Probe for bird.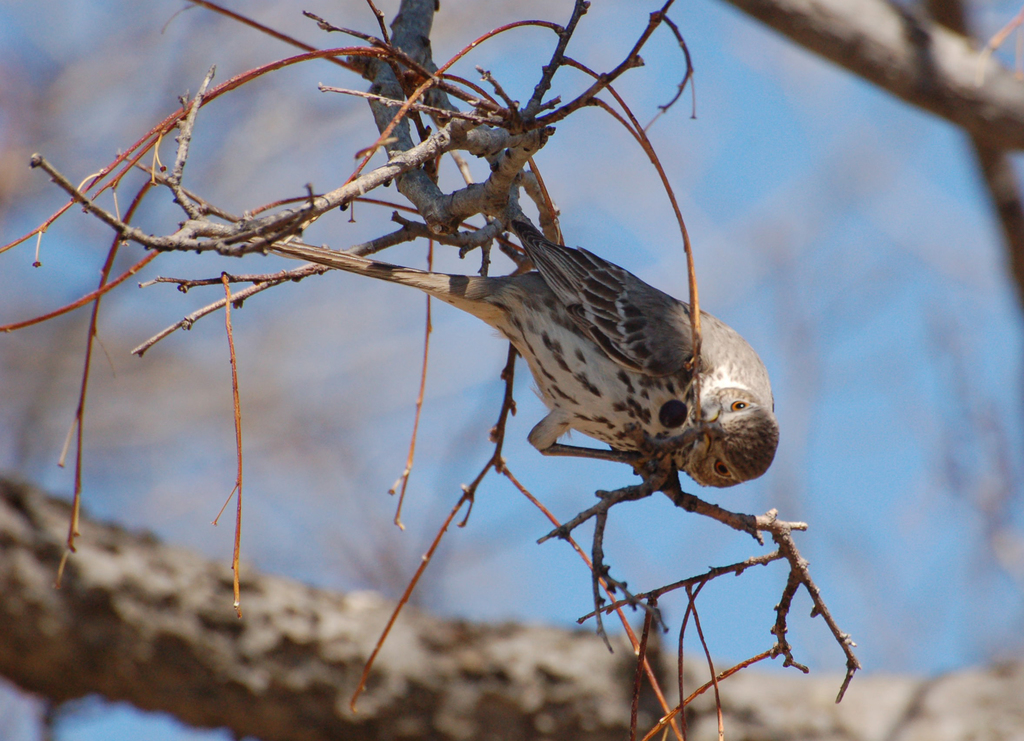
Probe result: l=287, t=157, r=755, b=531.
